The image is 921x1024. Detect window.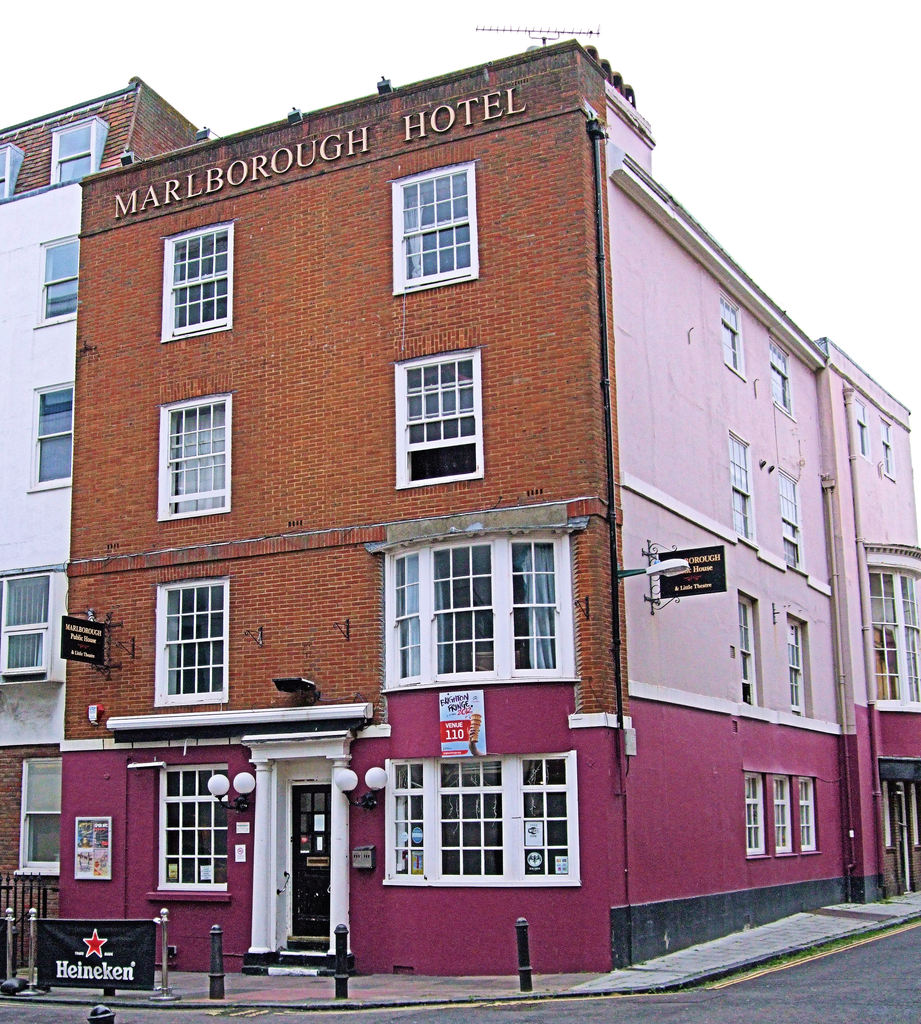
Detection: {"left": 858, "top": 399, "right": 868, "bottom": 457}.
